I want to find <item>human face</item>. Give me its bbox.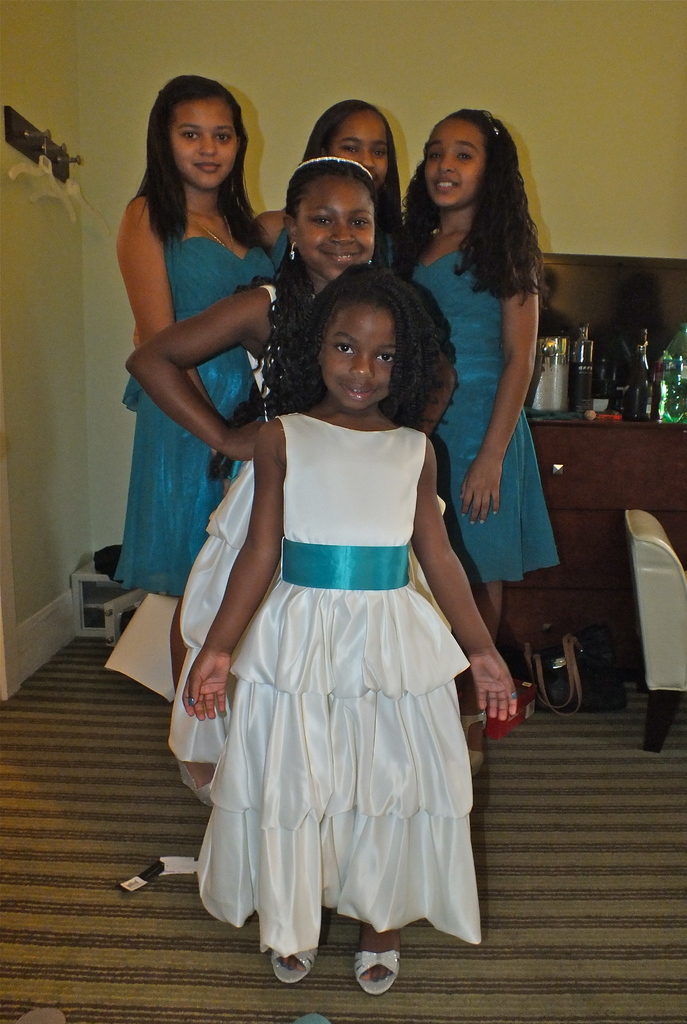
region(165, 99, 241, 192).
